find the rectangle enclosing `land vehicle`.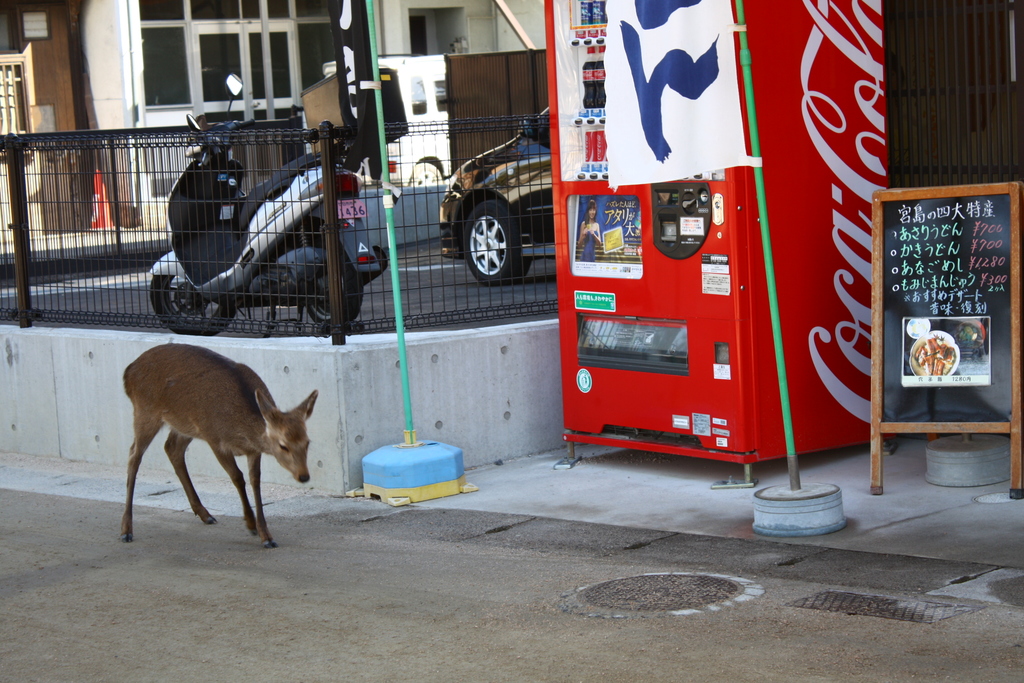
(x1=142, y1=63, x2=392, y2=352).
